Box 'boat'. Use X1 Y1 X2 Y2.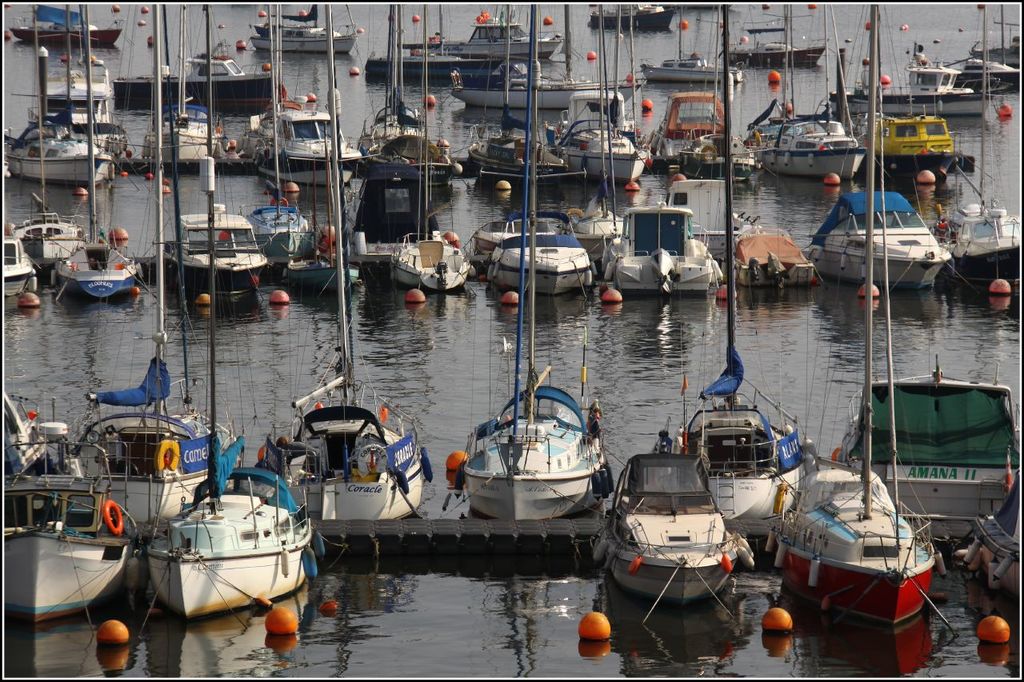
671 0 818 531.
